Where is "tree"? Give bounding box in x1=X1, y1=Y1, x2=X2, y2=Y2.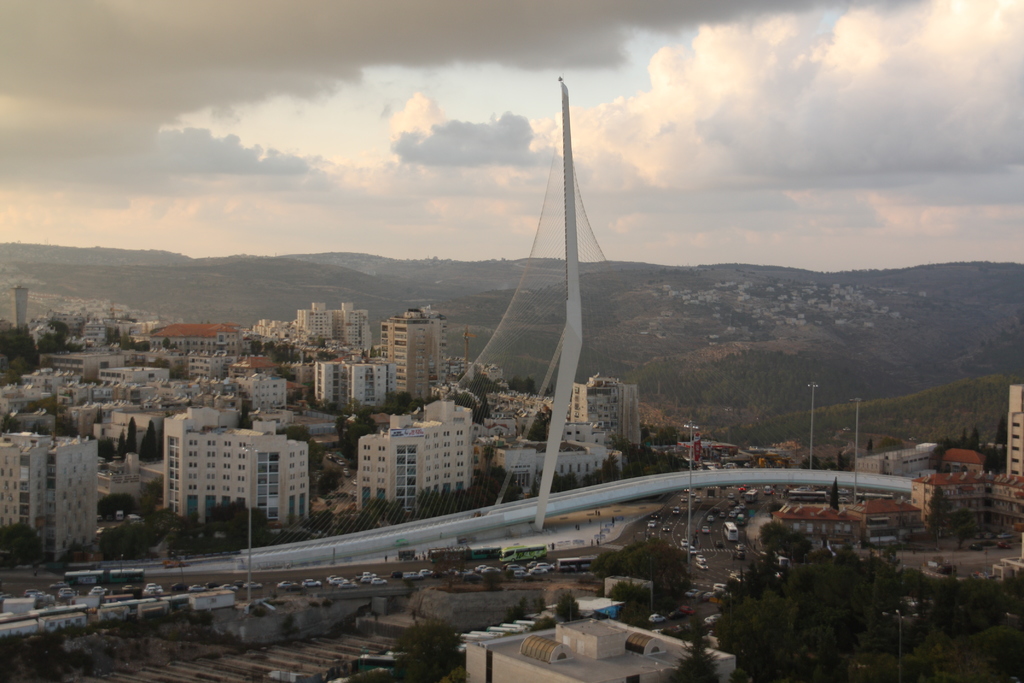
x1=143, y1=420, x2=164, y2=461.
